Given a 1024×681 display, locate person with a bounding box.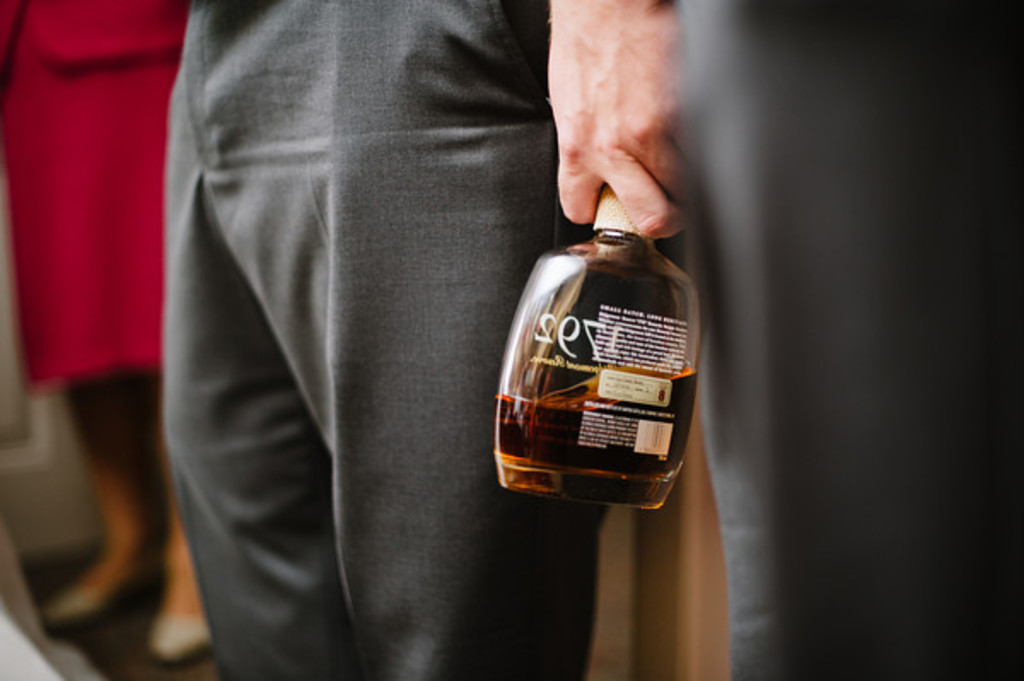
Located: box(154, 0, 707, 679).
